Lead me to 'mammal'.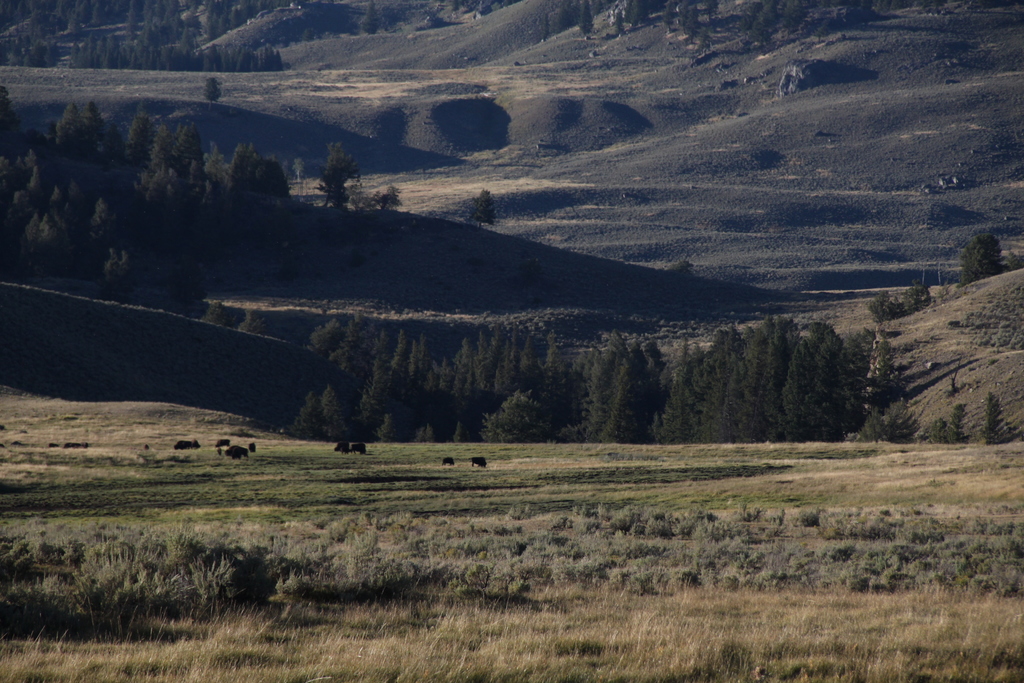
Lead to crop(333, 439, 352, 454).
